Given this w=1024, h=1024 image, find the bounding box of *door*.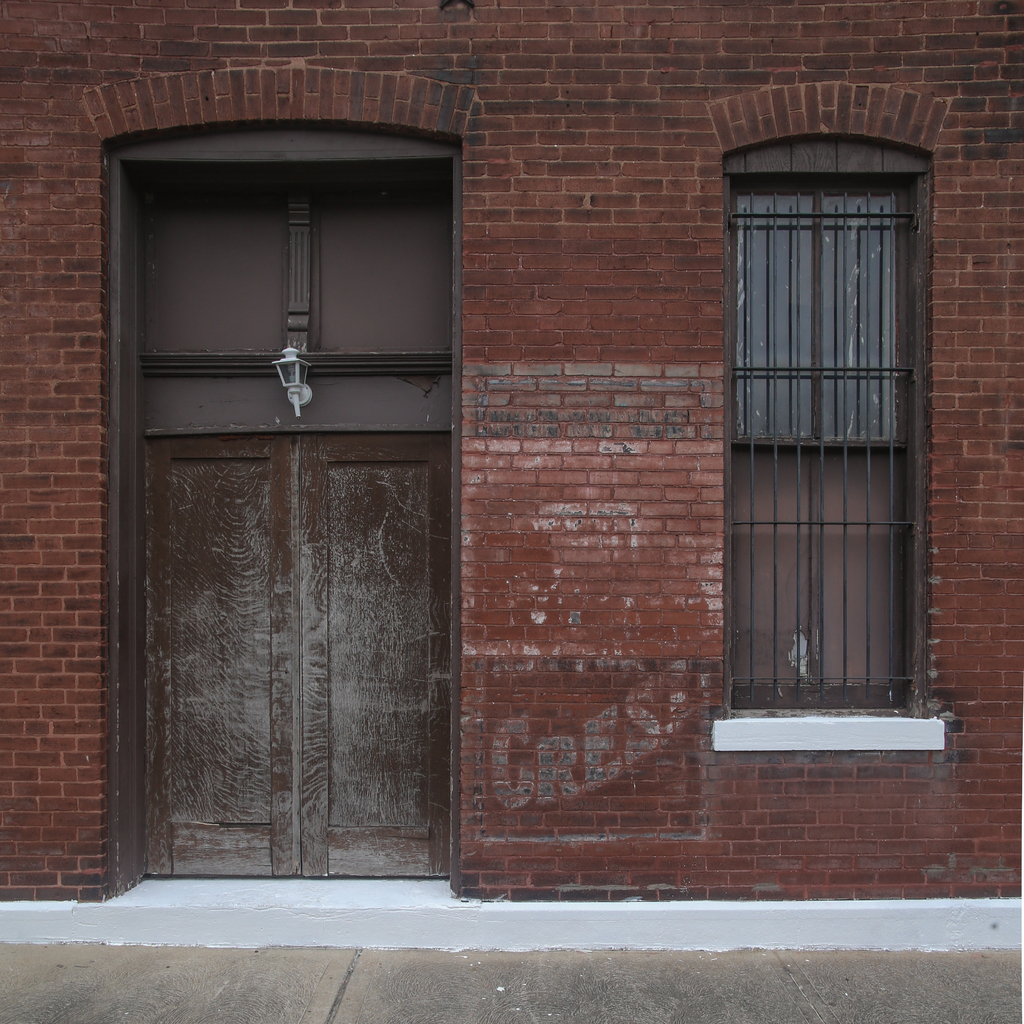
x1=118 y1=169 x2=455 y2=883.
